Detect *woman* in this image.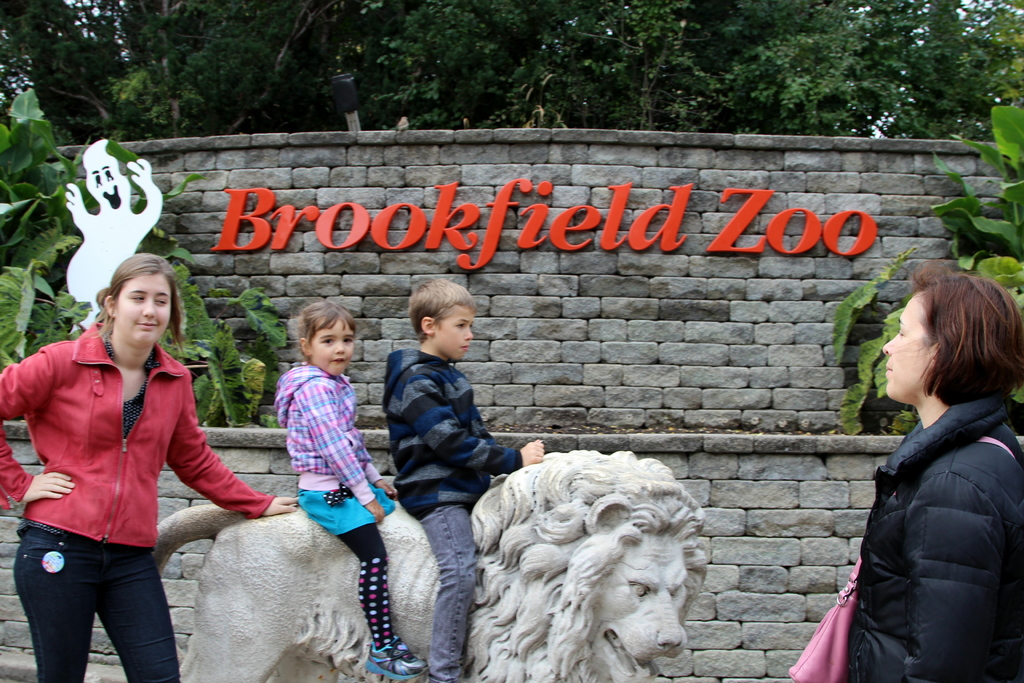
Detection: box(2, 239, 221, 682).
